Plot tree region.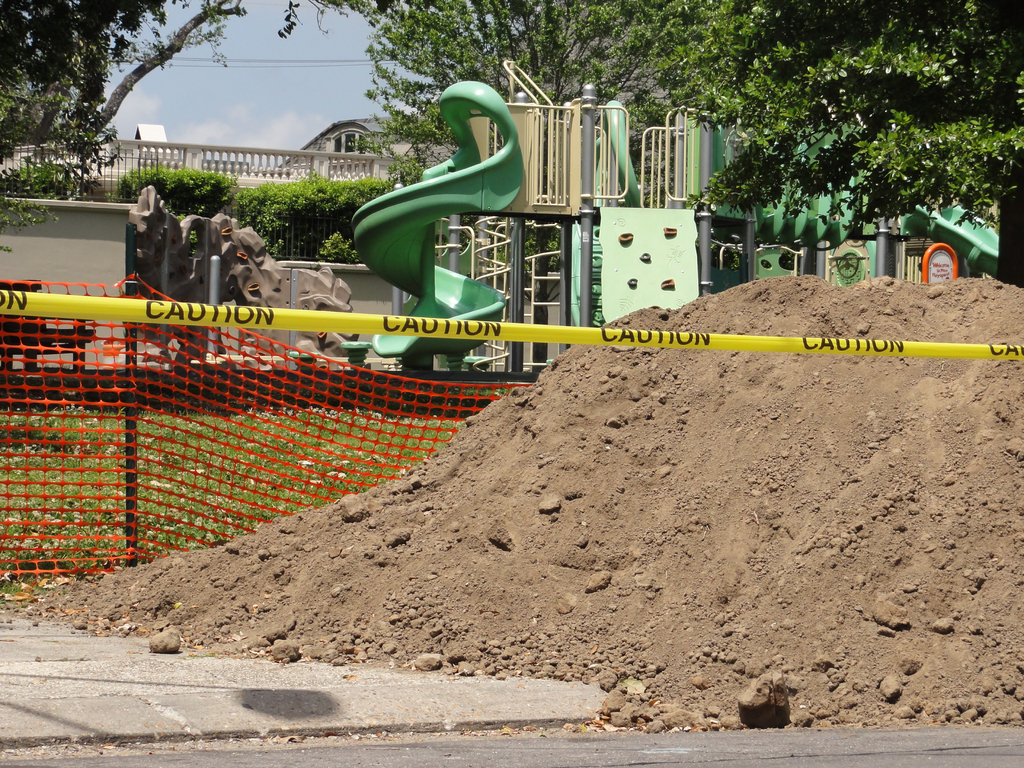
Plotted at {"x1": 0, "y1": 0, "x2": 245, "y2": 148}.
